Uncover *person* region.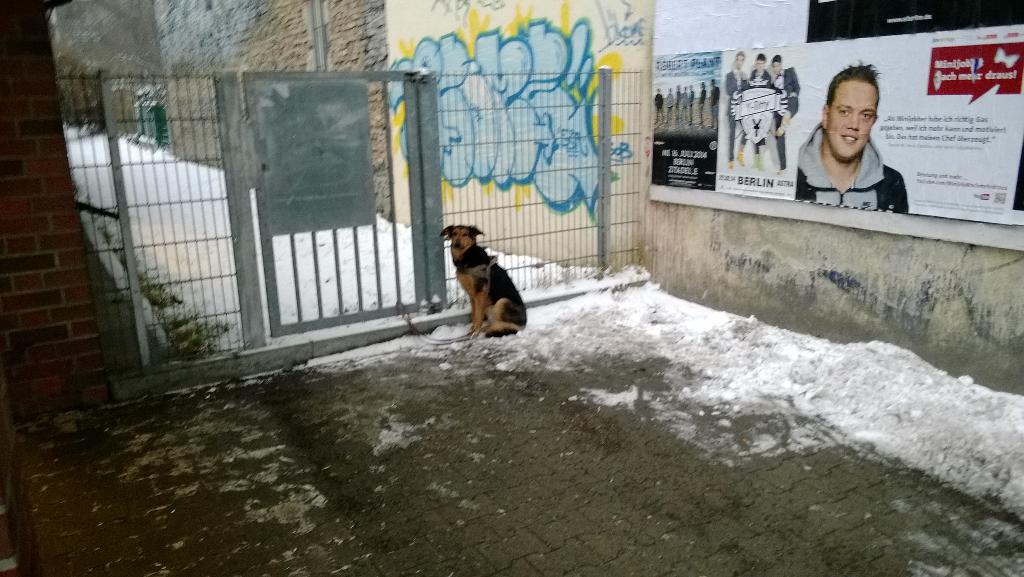
Uncovered: {"left": 690, "top": 87, "right": 696, "bottom": 123}.
